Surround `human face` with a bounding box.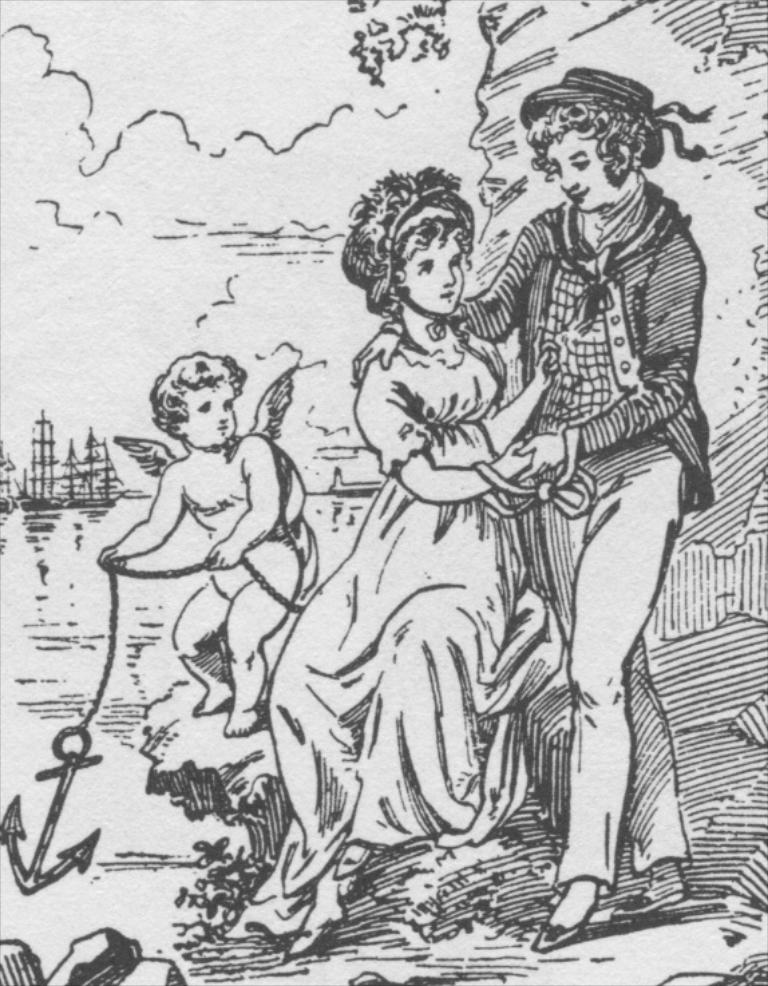
detection(403, 238, 464, 309).
